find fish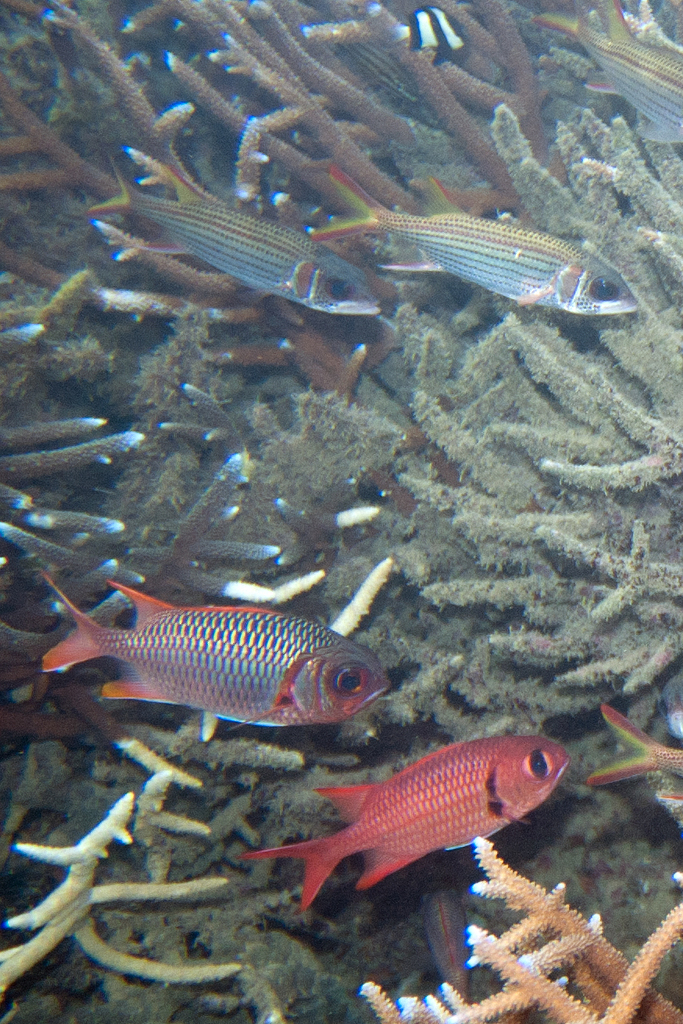
pyautogui.locateOnScreen(388, 0, 471, 68)
